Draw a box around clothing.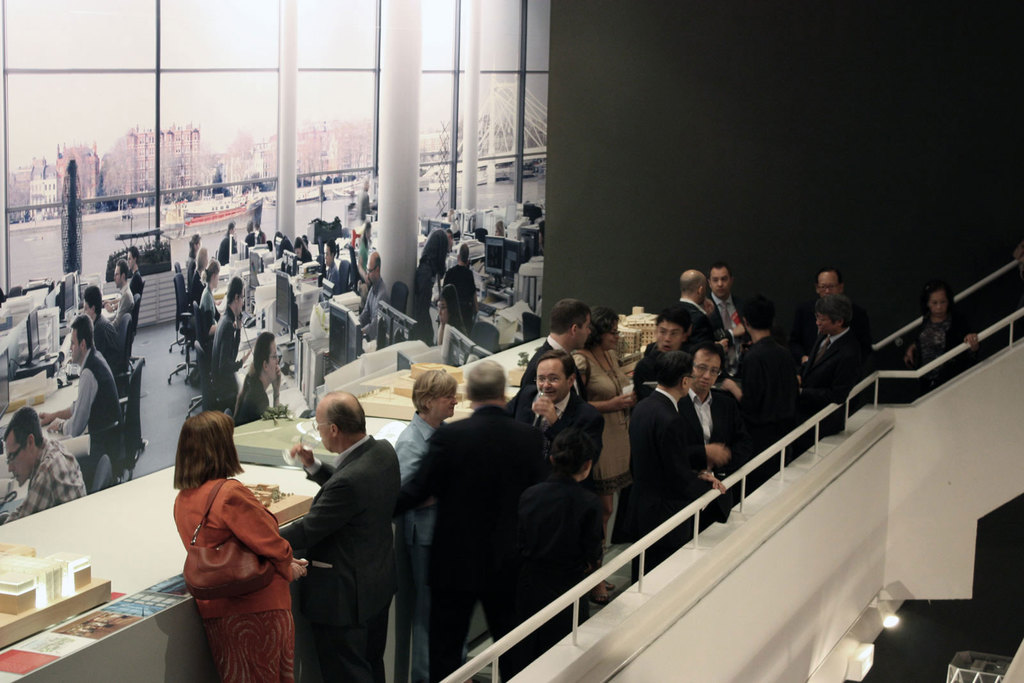
Rect(189, 269, 200, 303).
